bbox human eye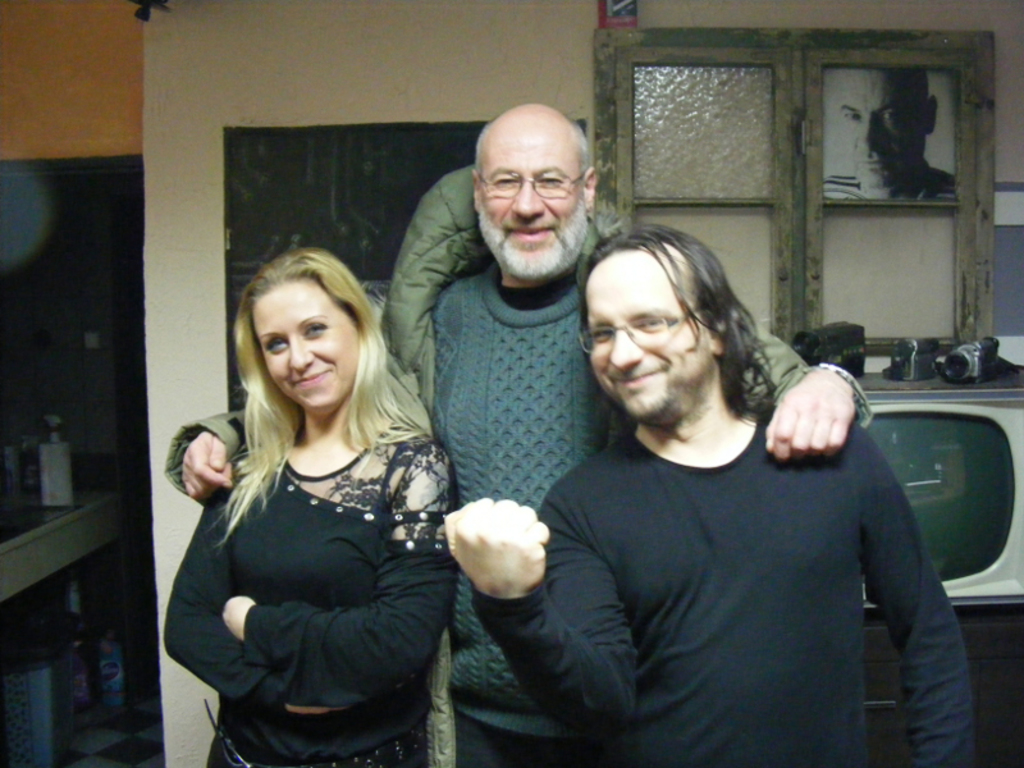
<region>594, 326, 613, 343</region>
